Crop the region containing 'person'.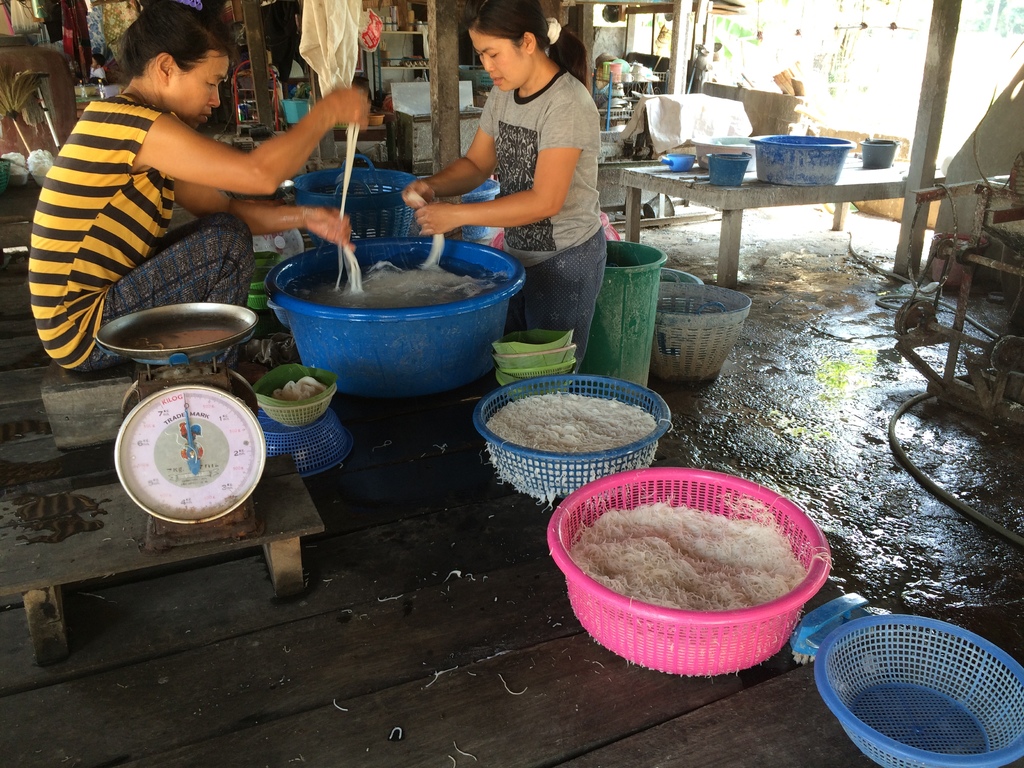
Crop region: (27, 0, 381, 372).
